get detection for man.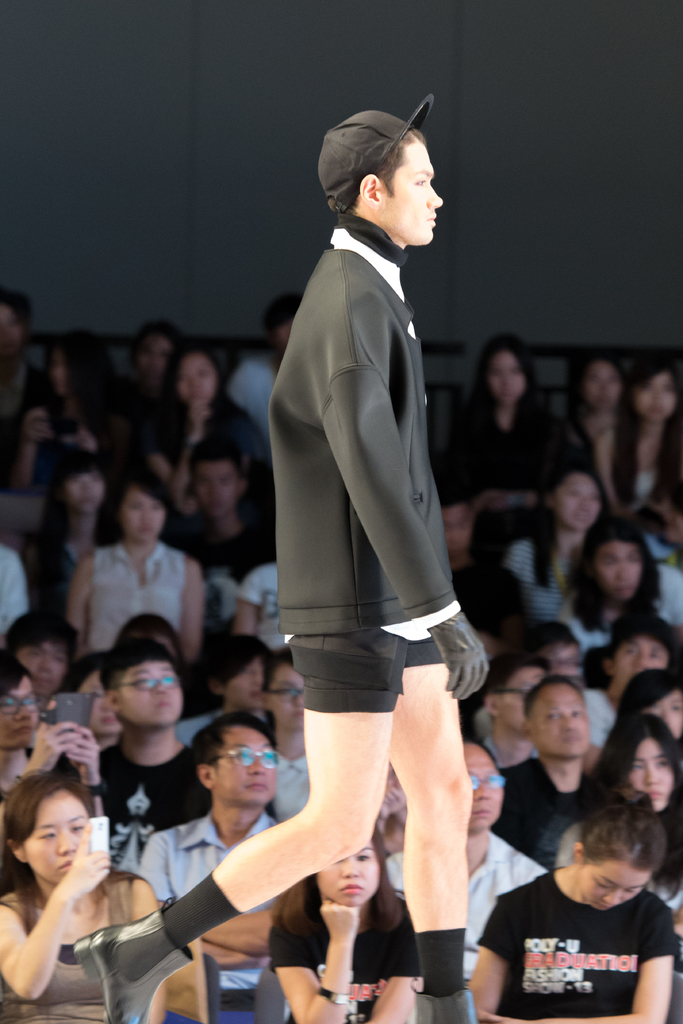
Detection: l=73, t=97, r=495, b=1023.
